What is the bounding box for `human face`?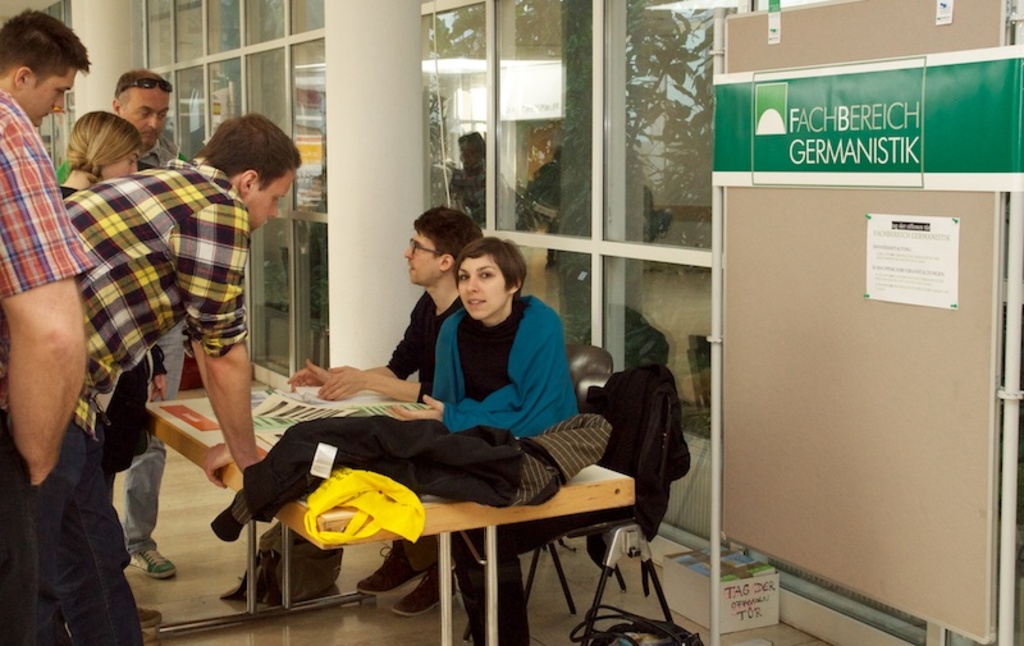
bbox=(20, 67, 77, 122).
